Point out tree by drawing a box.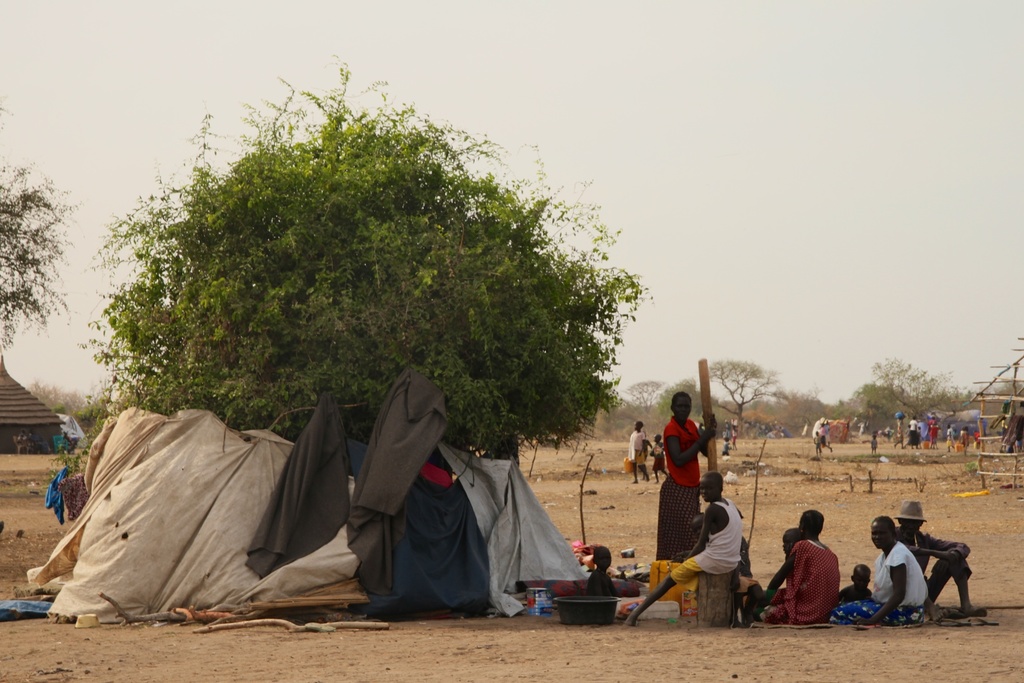
612/371/671/438.
